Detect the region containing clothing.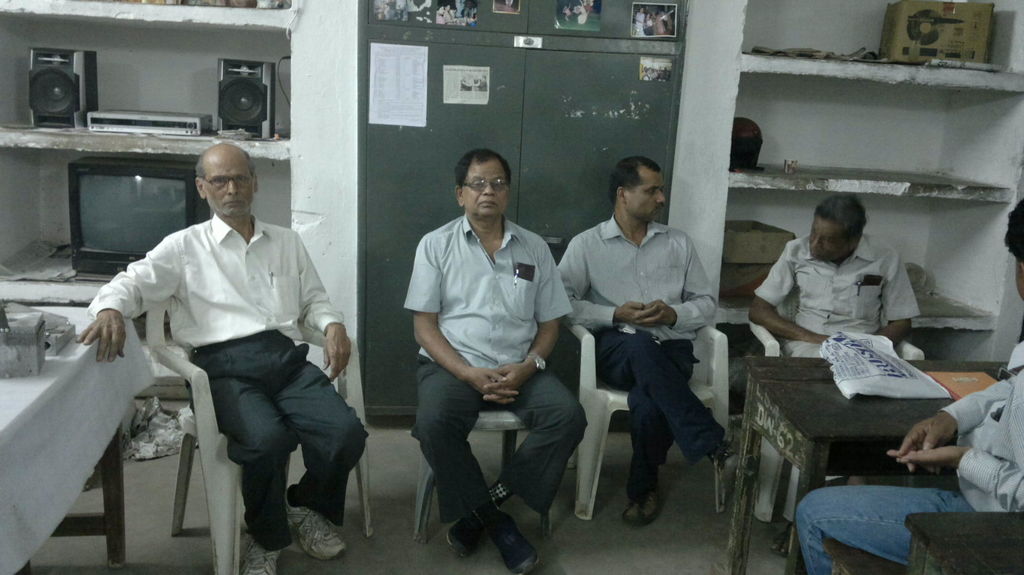
750 211 924 350.
